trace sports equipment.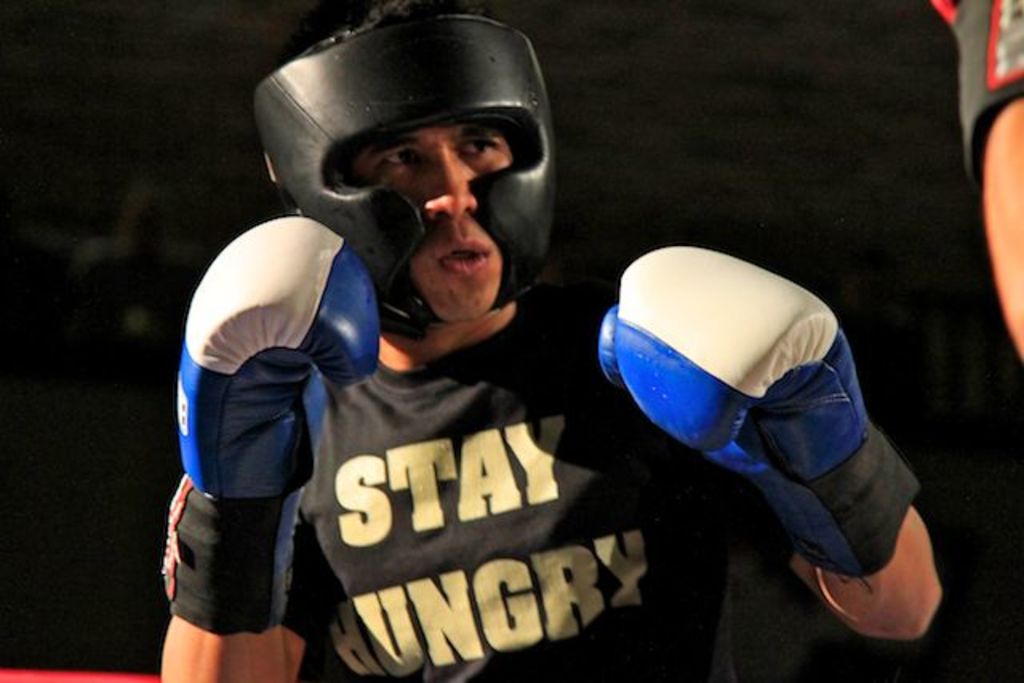
Traced to x1=174 y1=214 x2=384 y2=504.
